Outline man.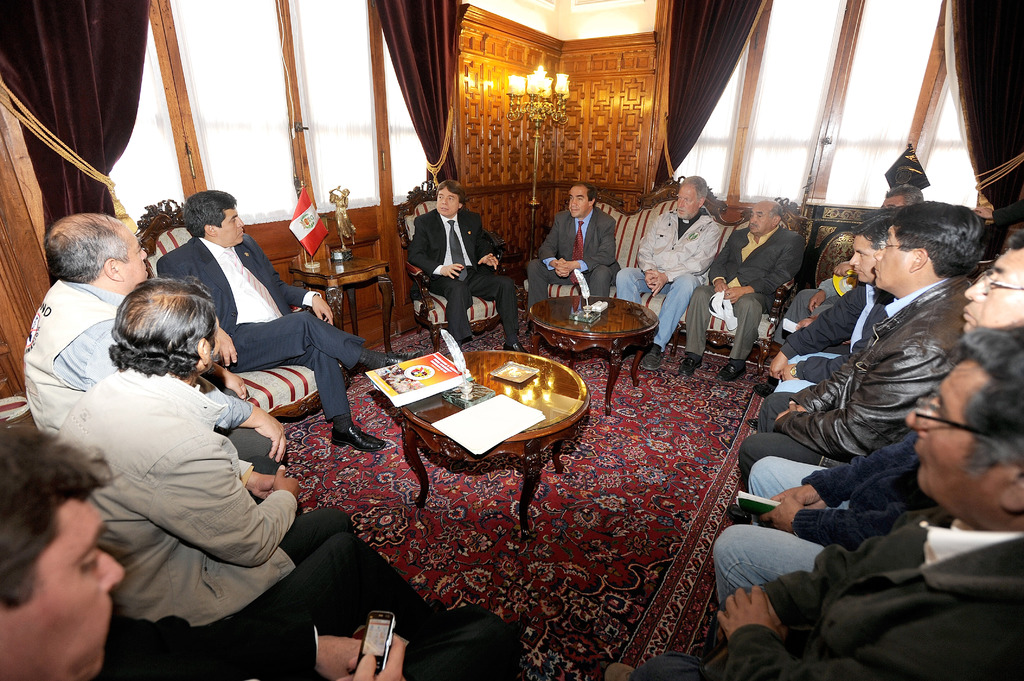
Outline: [614, 328, 1023, 680].
